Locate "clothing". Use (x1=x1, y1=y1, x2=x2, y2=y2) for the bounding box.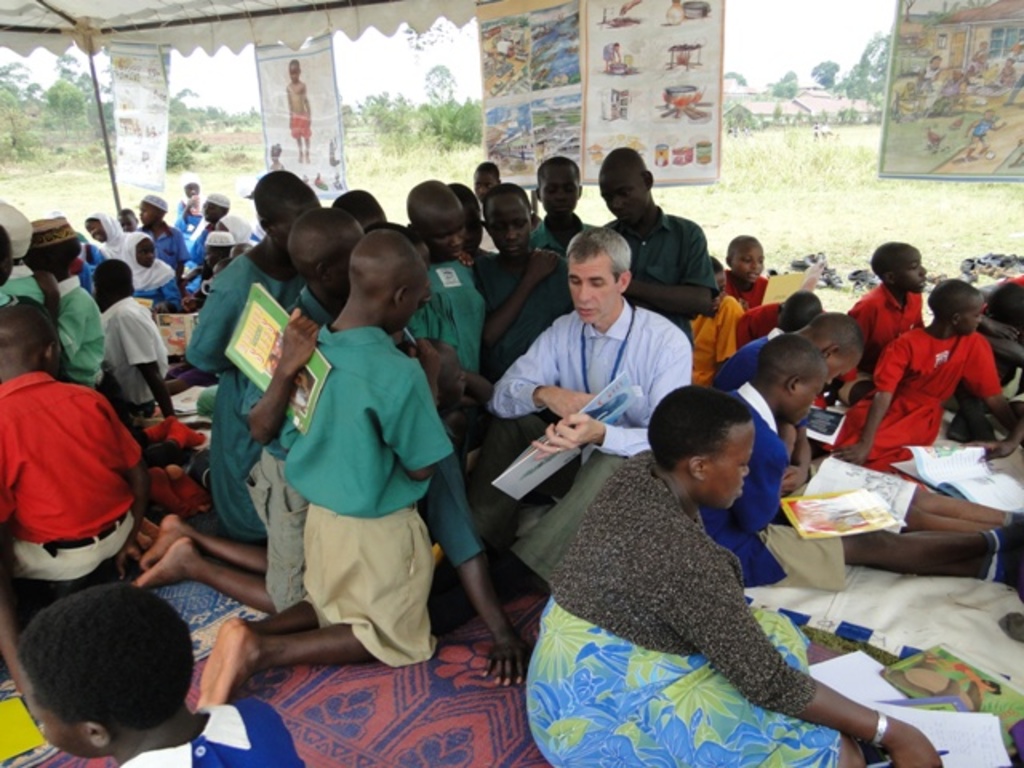
(x1=611, y1=206, x2=709, y2=322).
